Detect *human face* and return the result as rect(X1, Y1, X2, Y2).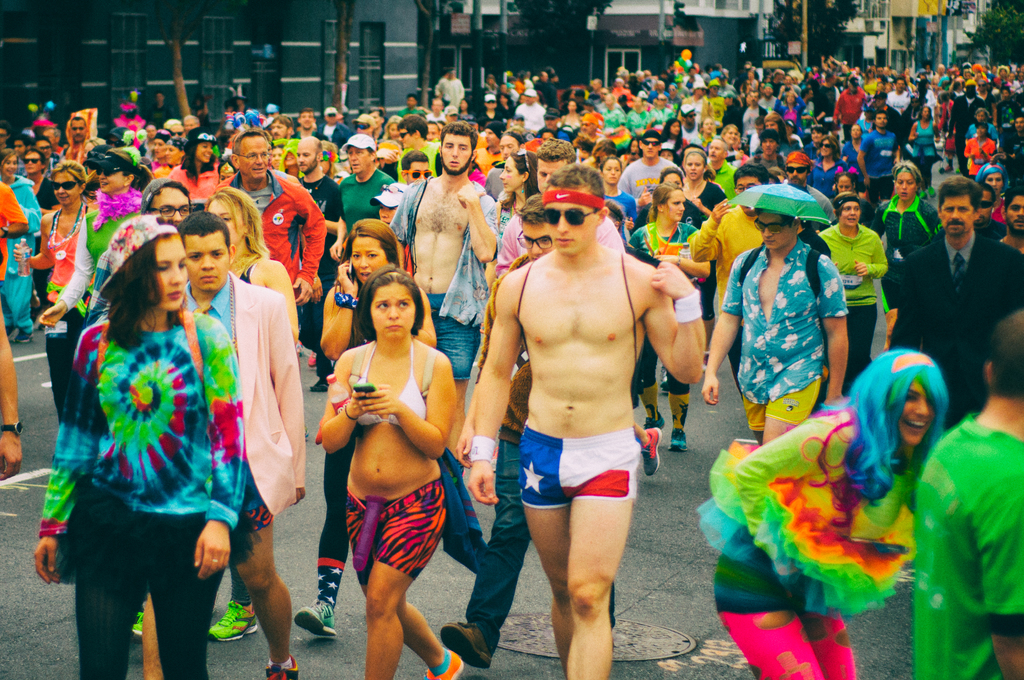
rect(662, 189, 684, 215).
